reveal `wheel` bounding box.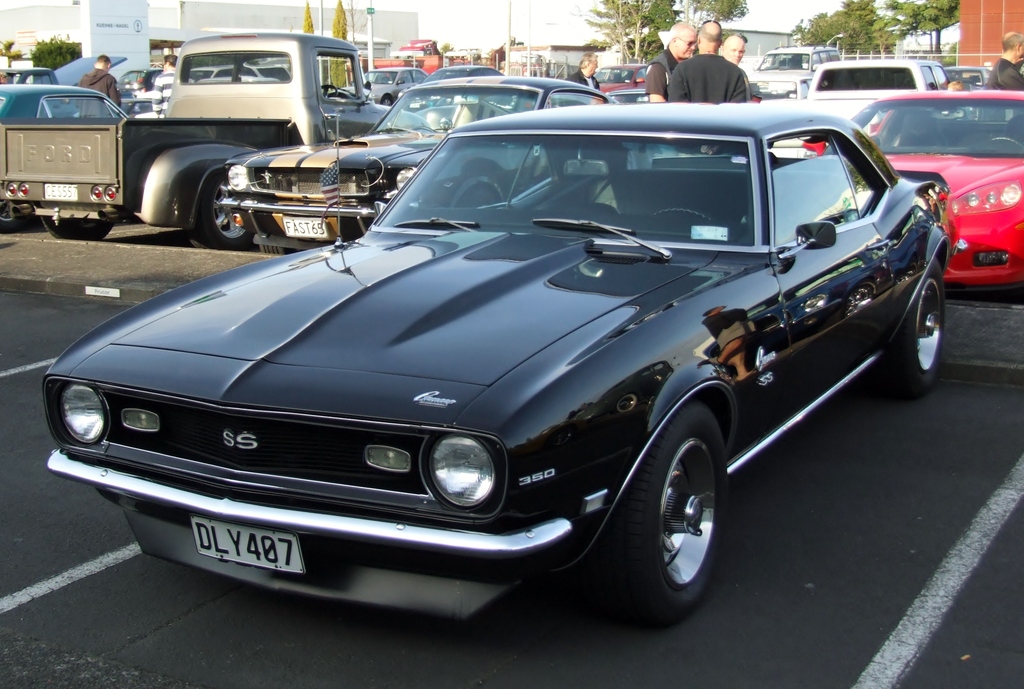
Revealed: locate(35, 210, 113, 241).
